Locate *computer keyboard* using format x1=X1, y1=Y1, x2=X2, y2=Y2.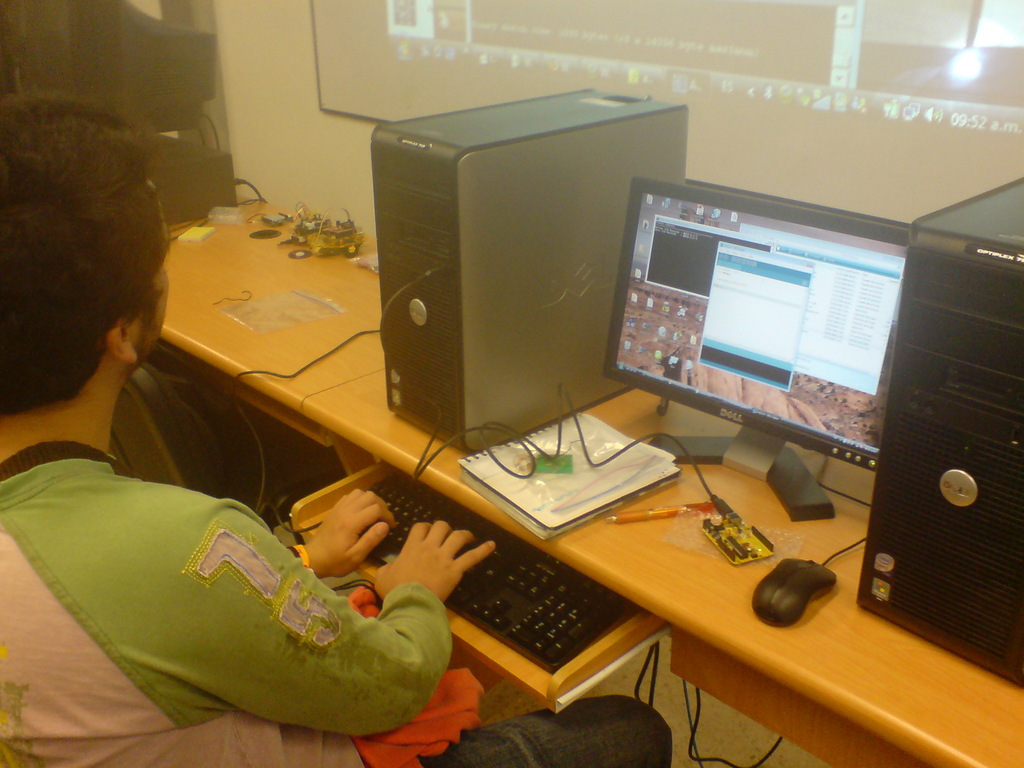
x1=370, y1=470, x2=630, y2=673.
